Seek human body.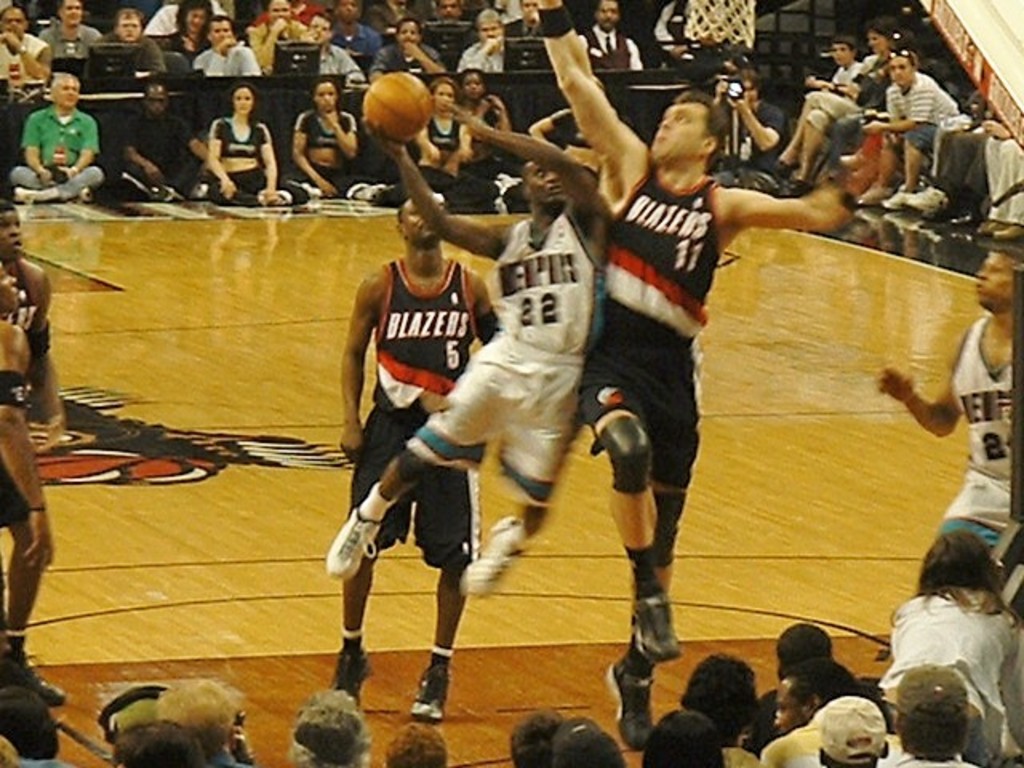
x1=5, y1=72, x2=104, y2=210.
